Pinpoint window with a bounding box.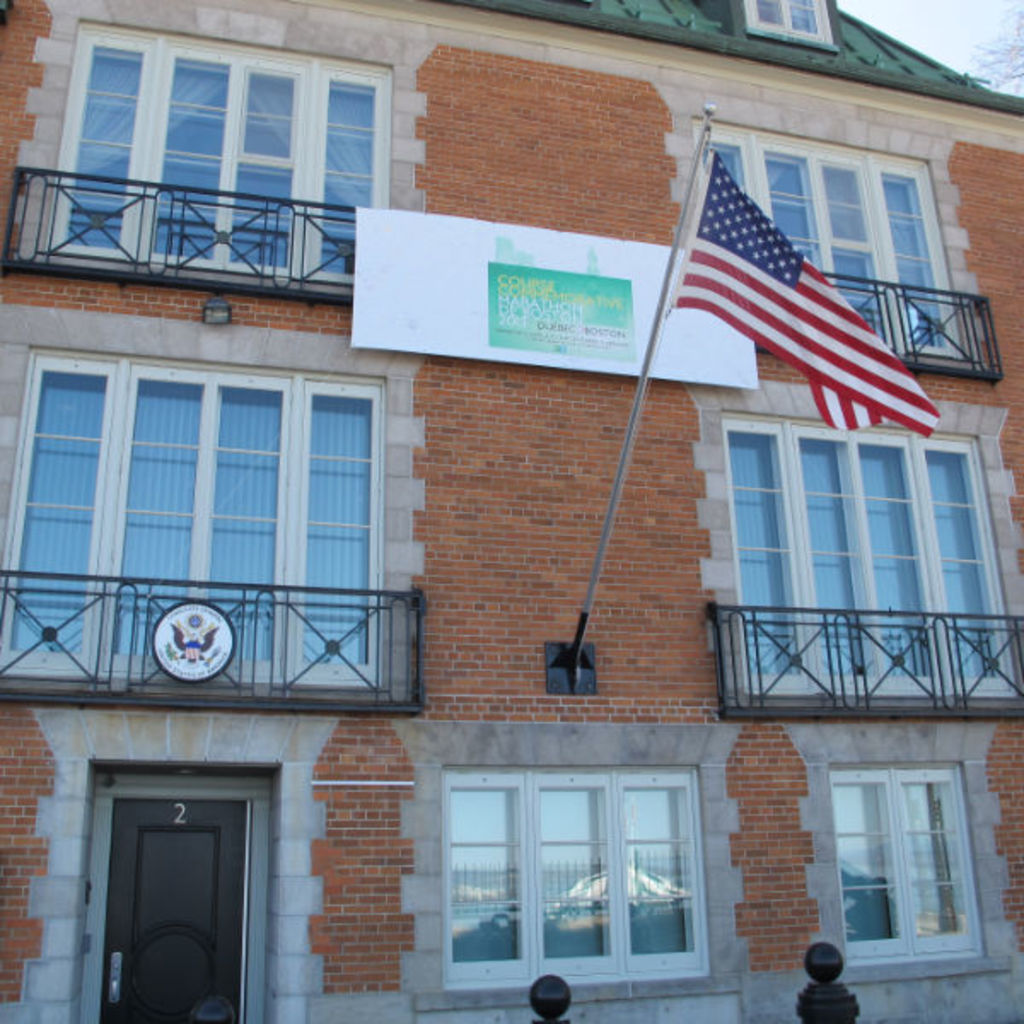
684, 119, 978, 362.
